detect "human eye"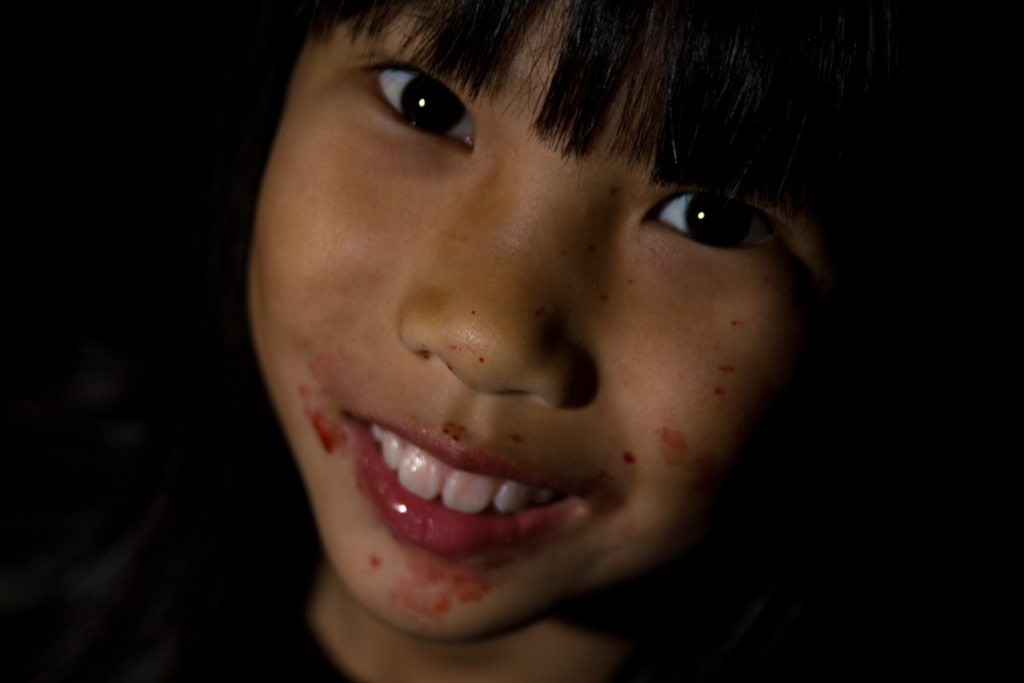
bbox(346, 38, 481, 158)
